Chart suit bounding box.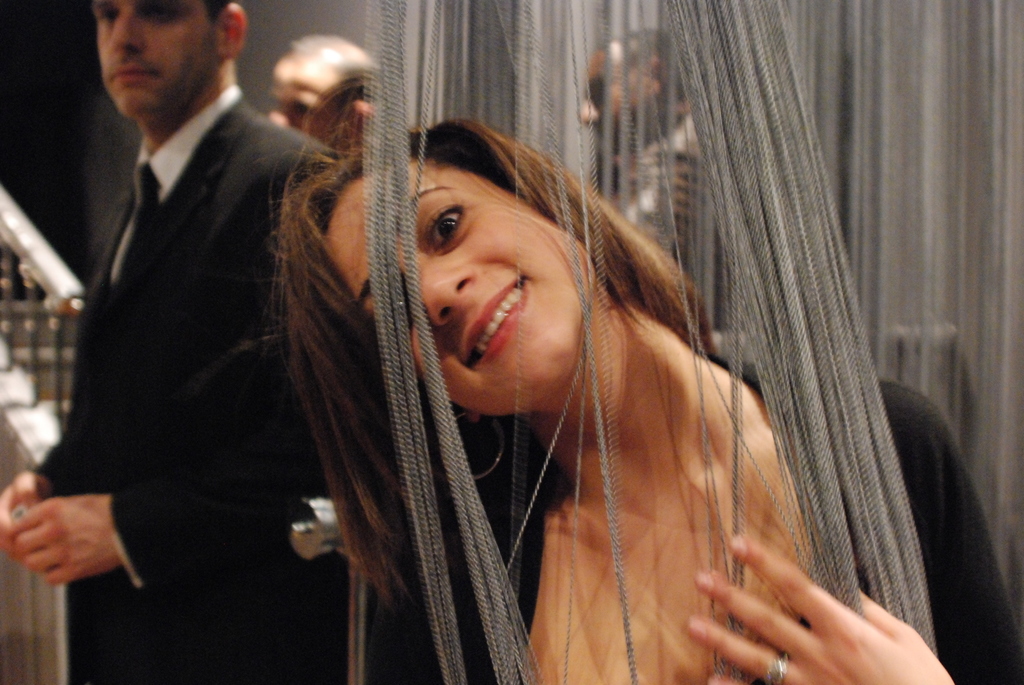
Charted: 36/90/344/670.
